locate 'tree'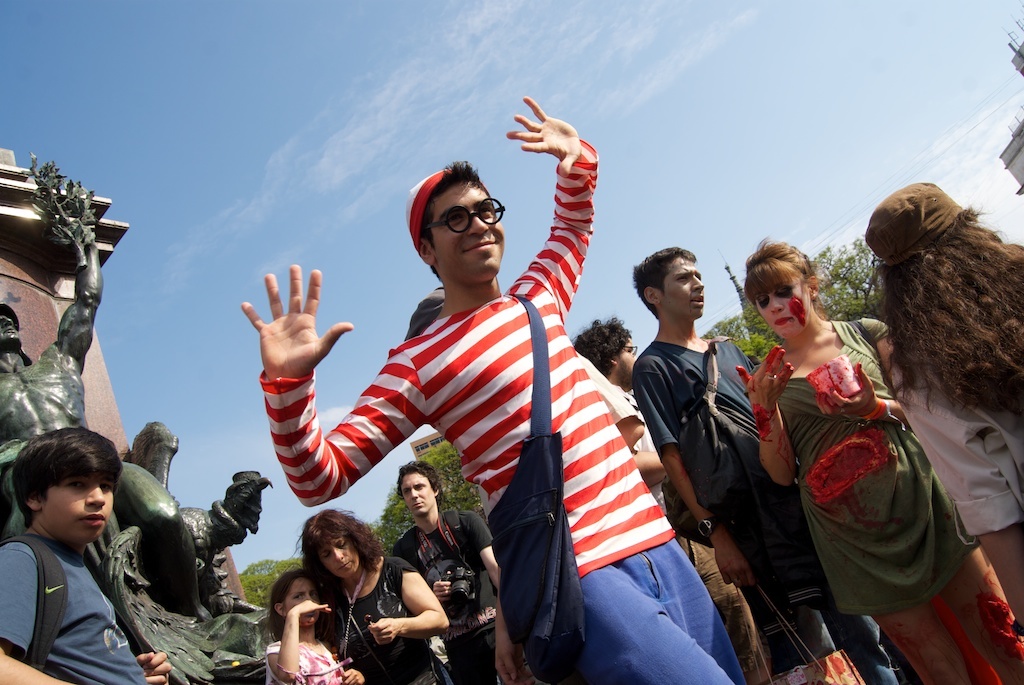
region(700, 305, 787, 368)
